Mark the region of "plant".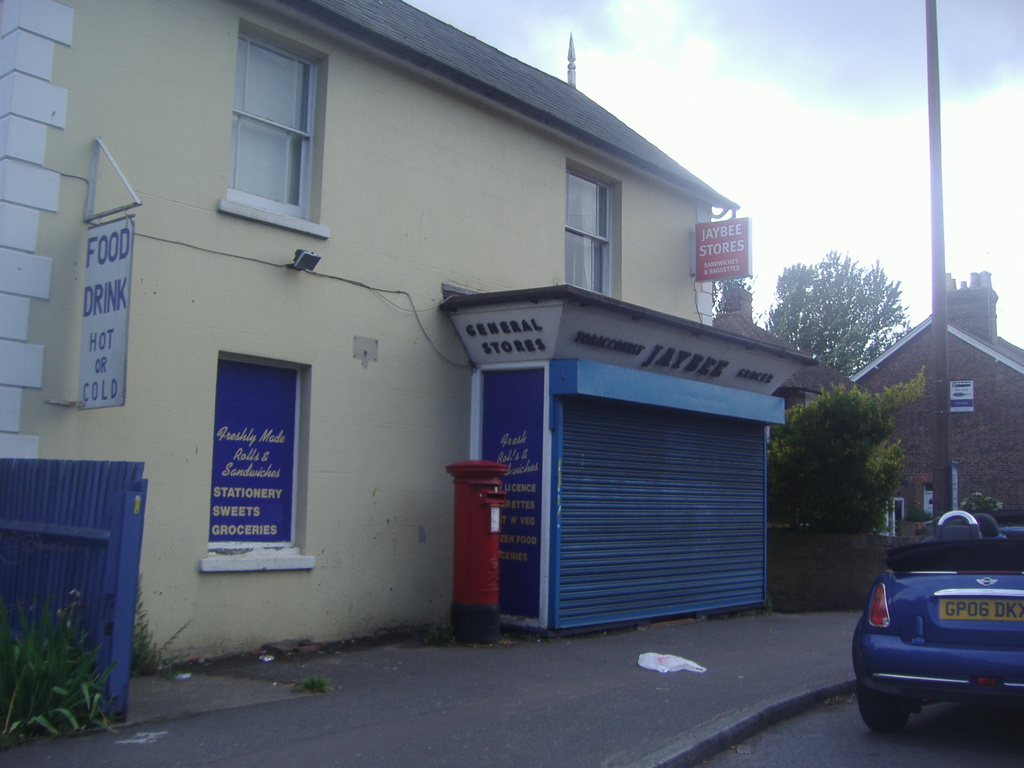
Region: 251:636:301:664.
